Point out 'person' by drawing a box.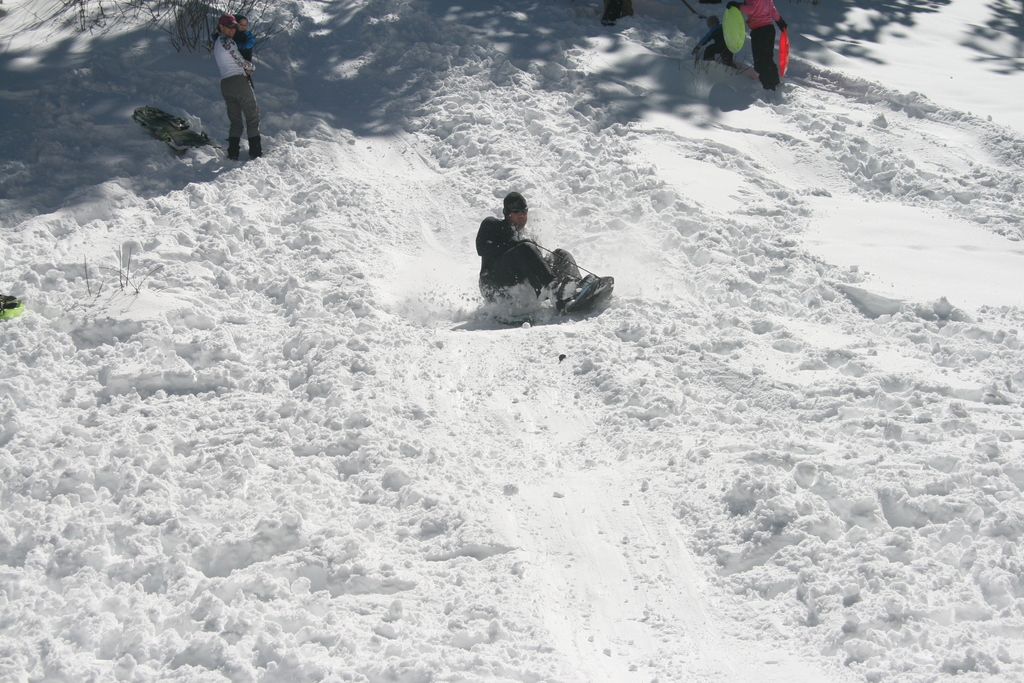
213 12 269 169.
